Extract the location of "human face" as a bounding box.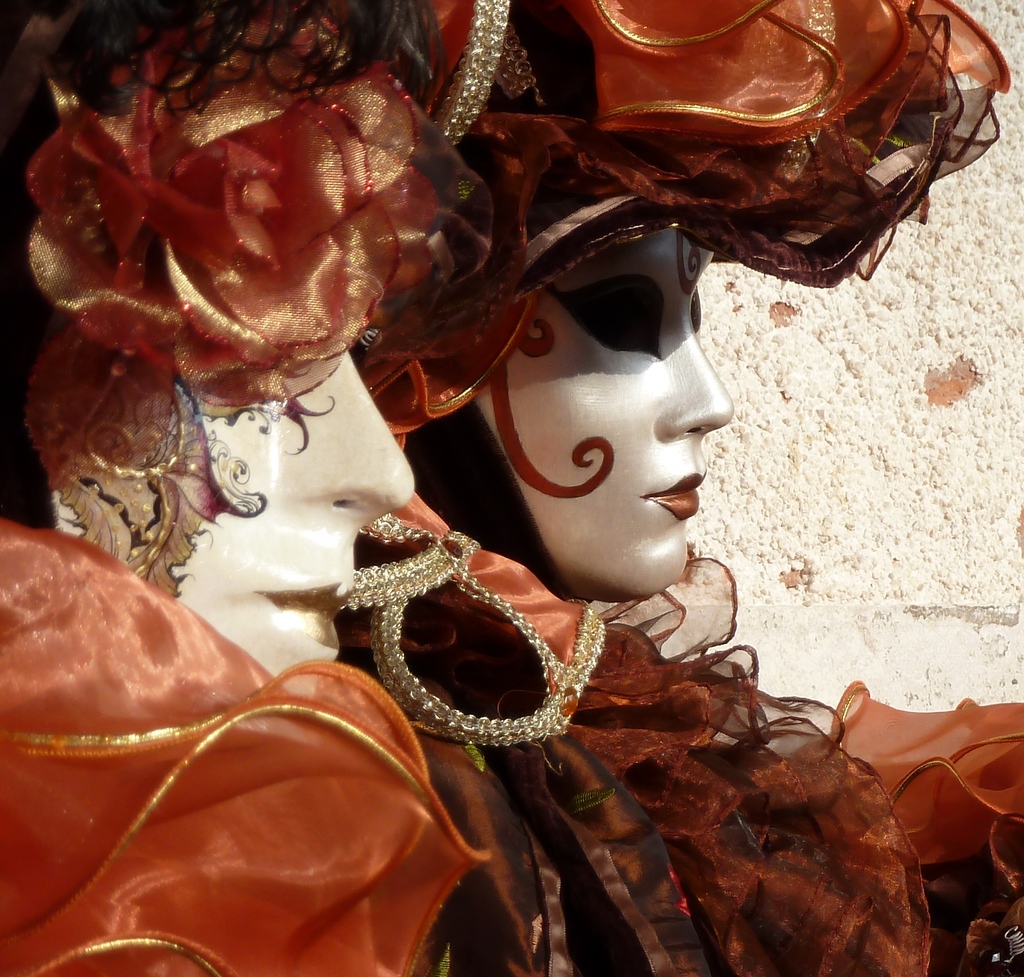
bbox=[476, 198, 753, 620].
